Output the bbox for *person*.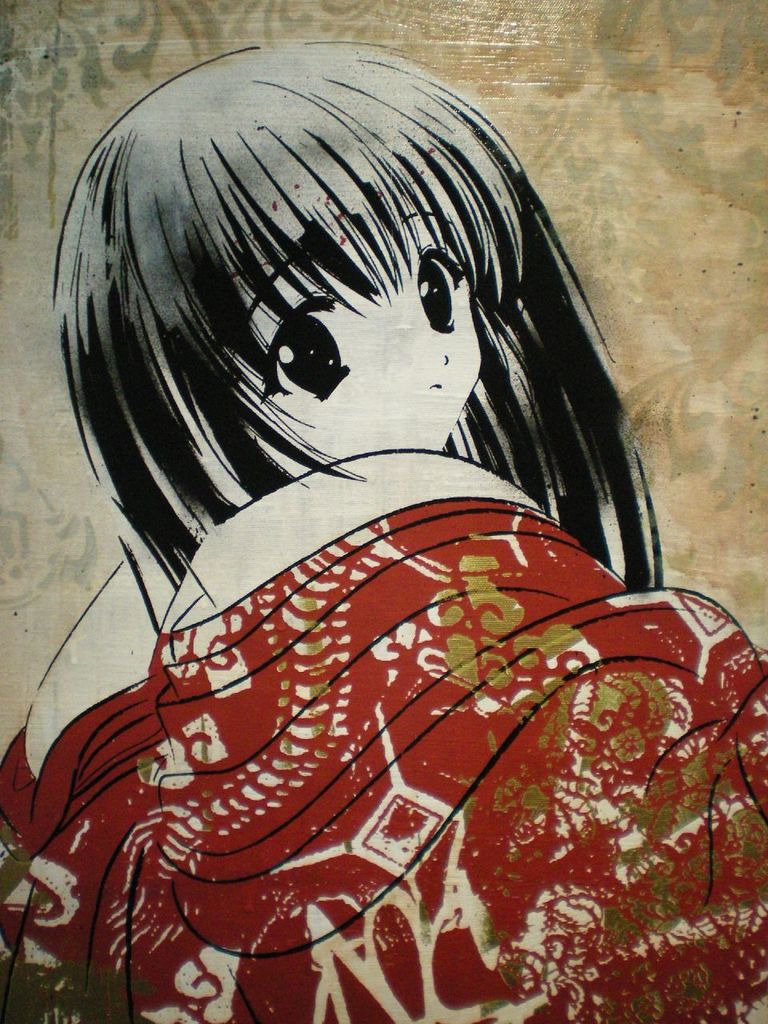
(30,113,697,970).
